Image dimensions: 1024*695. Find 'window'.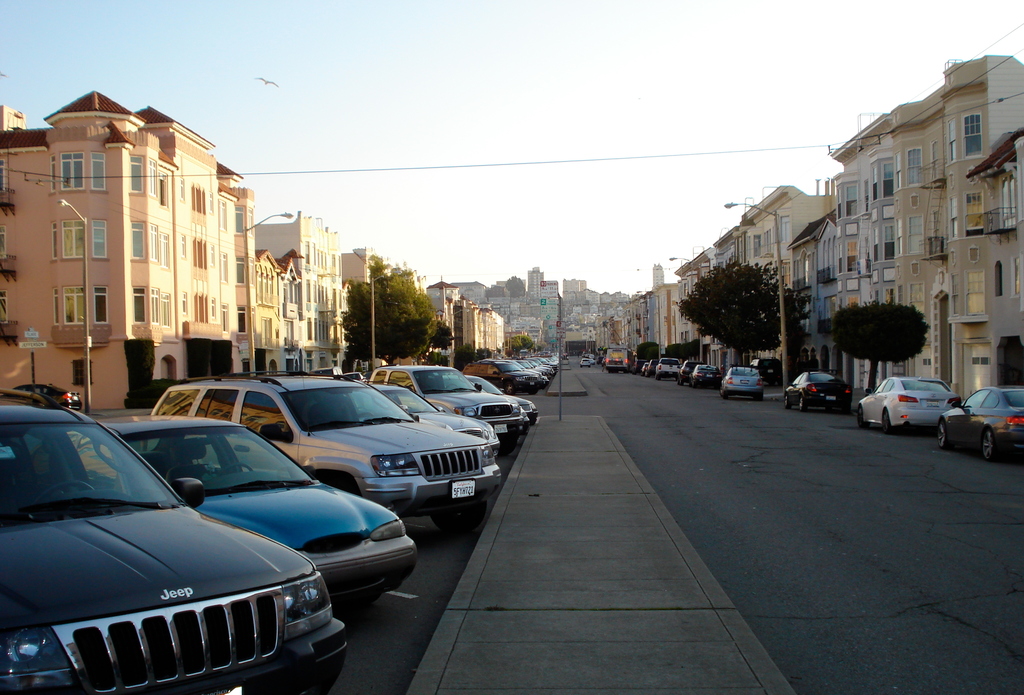
968:357:989:366.
